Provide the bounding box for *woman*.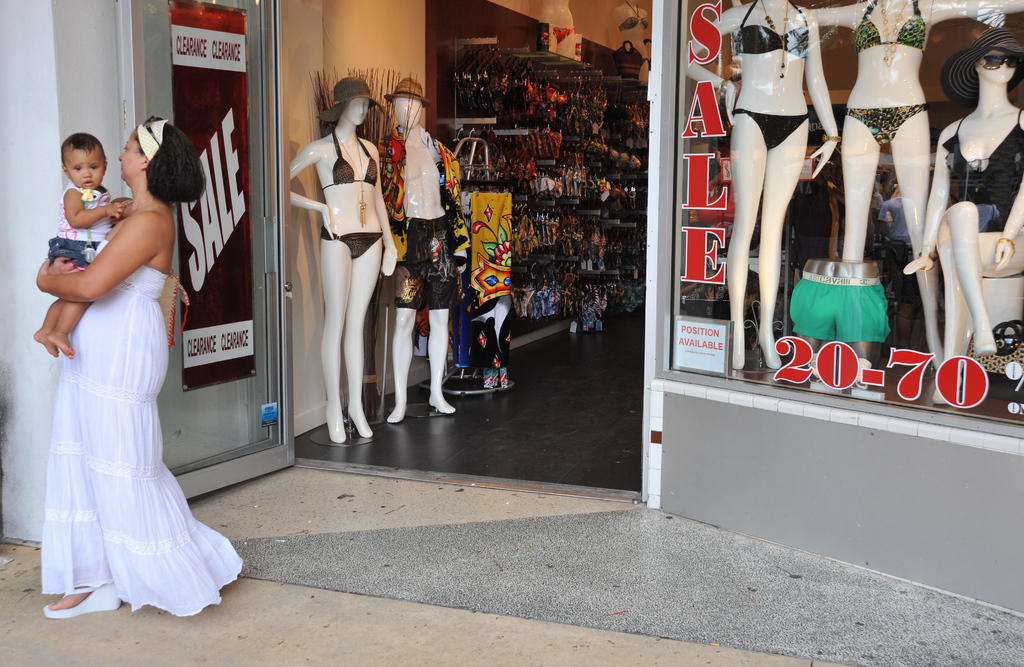
<box>17,109,212,632</box>.
